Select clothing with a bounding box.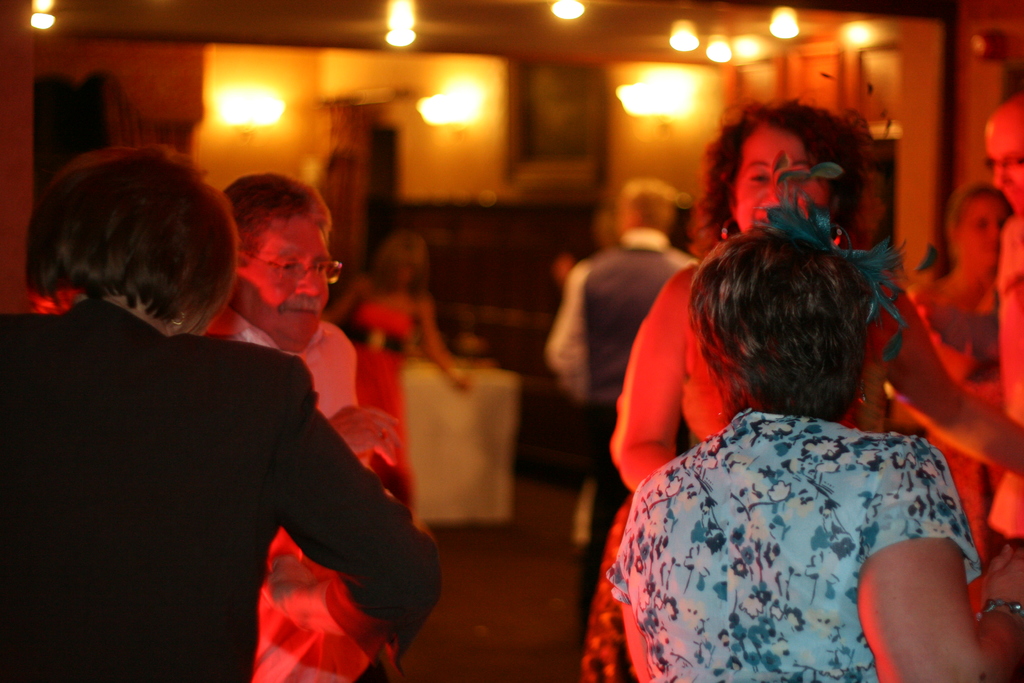
(920,280,999,570).
